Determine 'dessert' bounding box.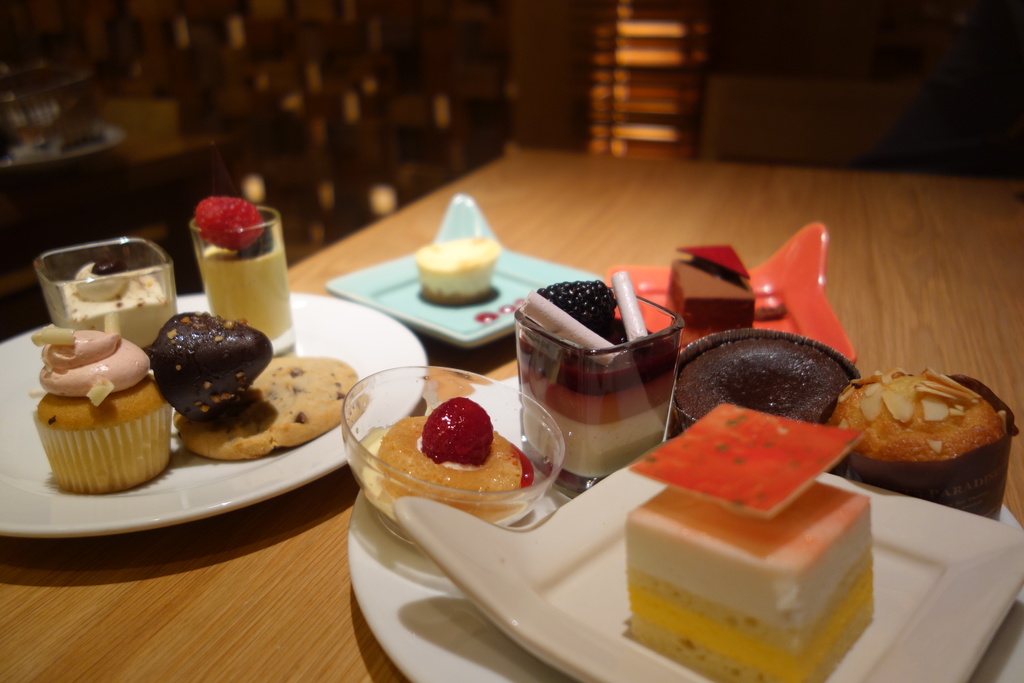
Determined: 532/399/659/486.
